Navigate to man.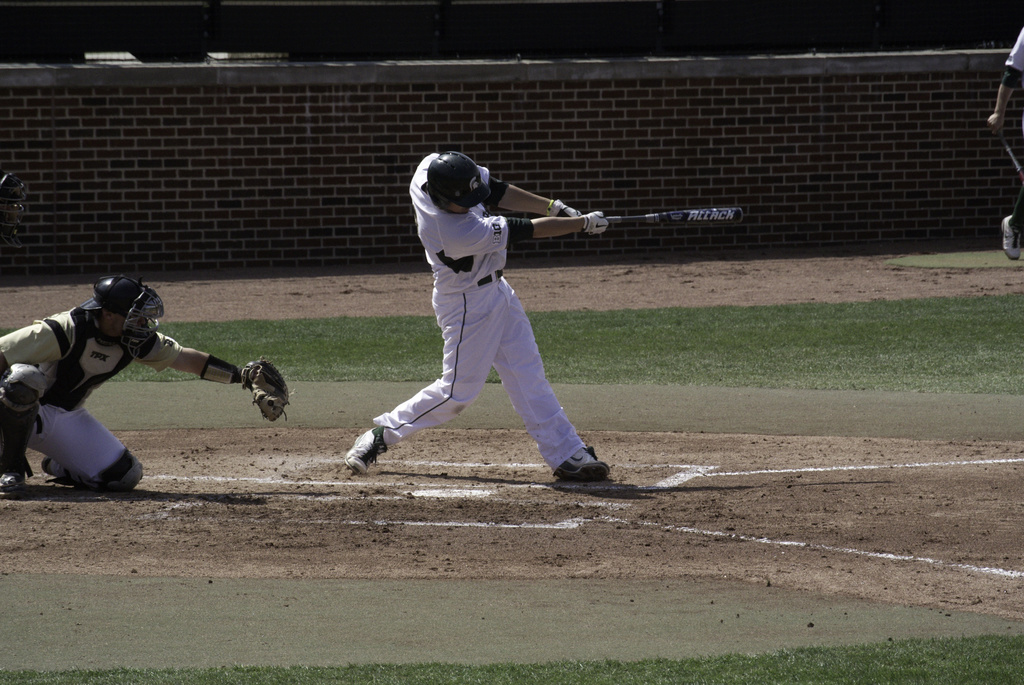
Navigation target: [351,104,608,497].
